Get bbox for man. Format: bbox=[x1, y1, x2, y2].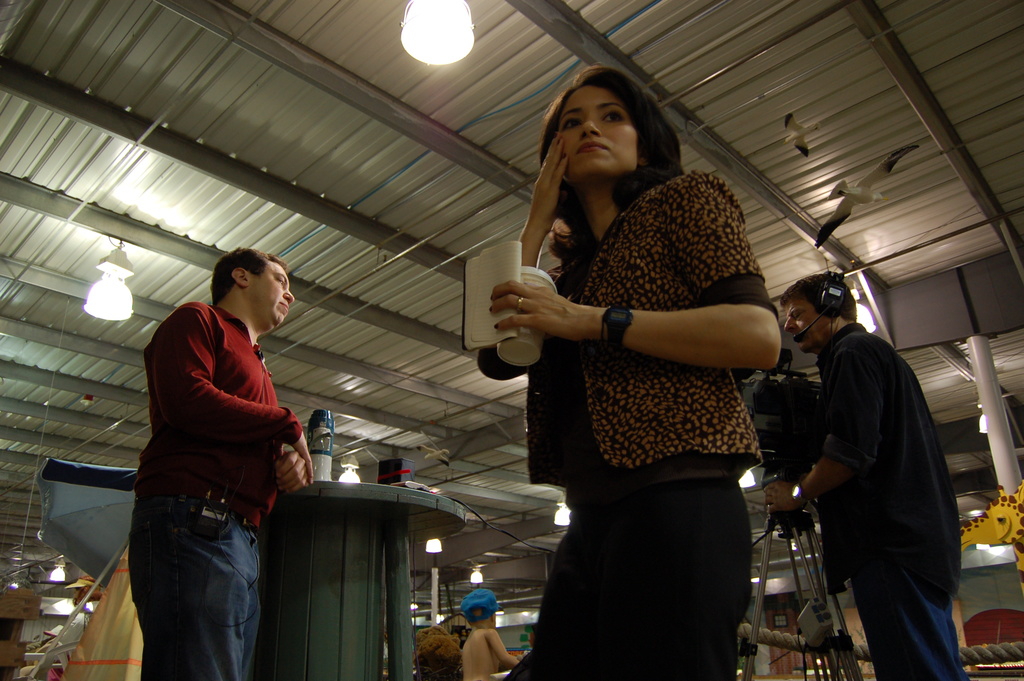
bbox=[124, 226, 323, 669].
